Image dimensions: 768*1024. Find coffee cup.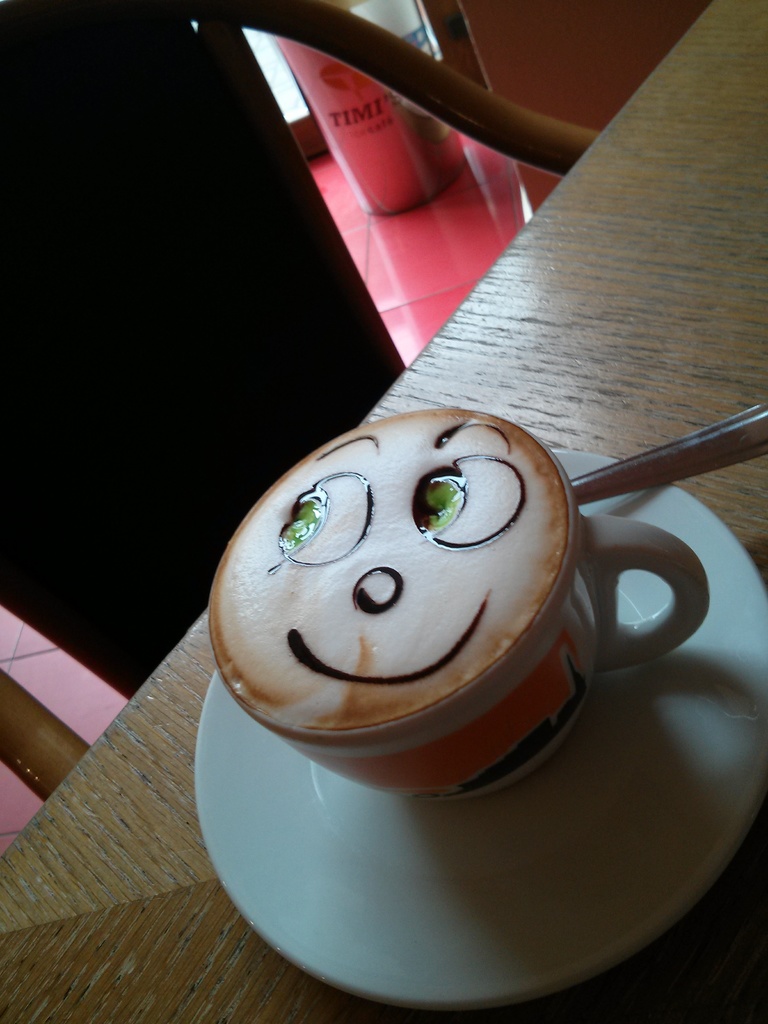
205 408 723 805.
